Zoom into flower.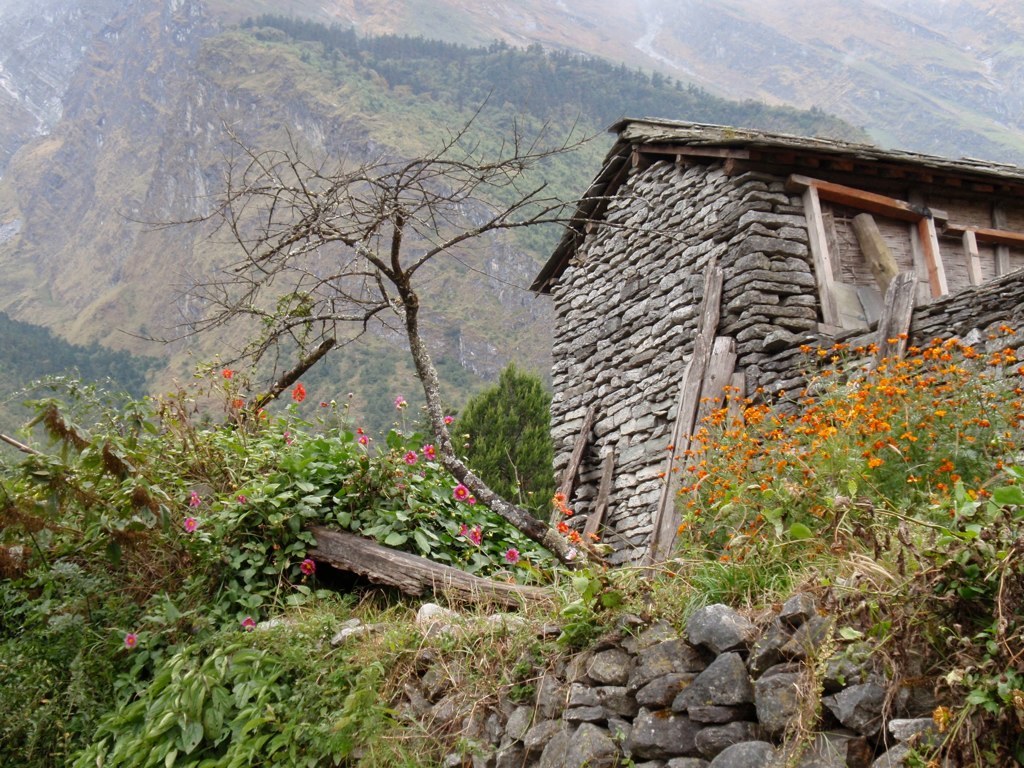
Zoom target: Rect(291, 385, 305, 404).
